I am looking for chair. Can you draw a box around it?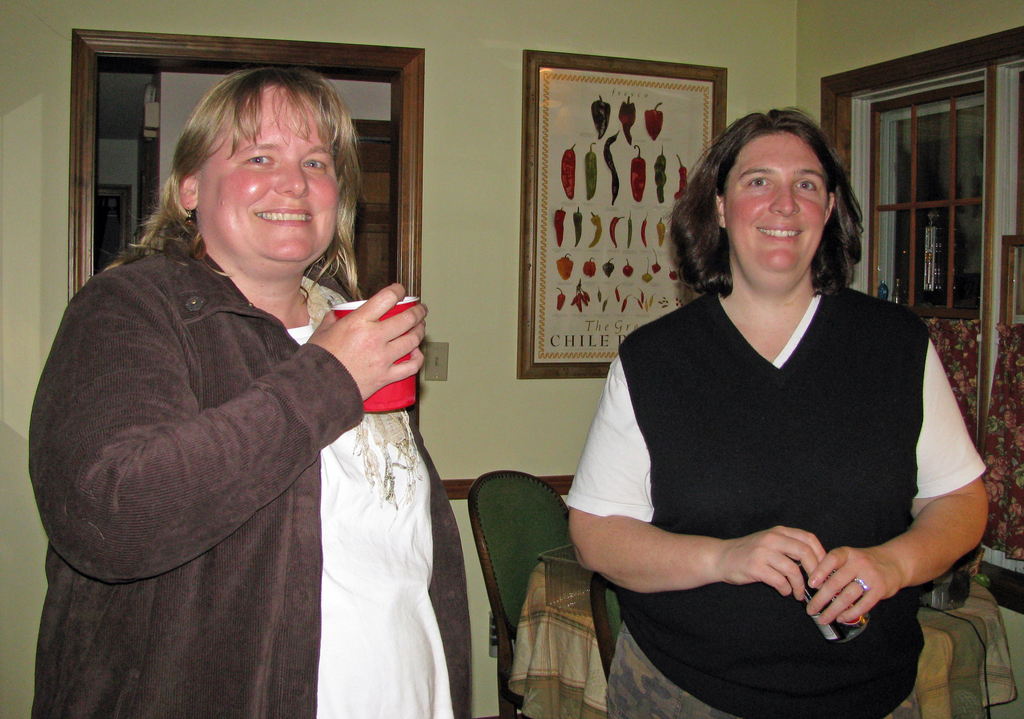
Sure, the bounding box is 469 475 568 718.
